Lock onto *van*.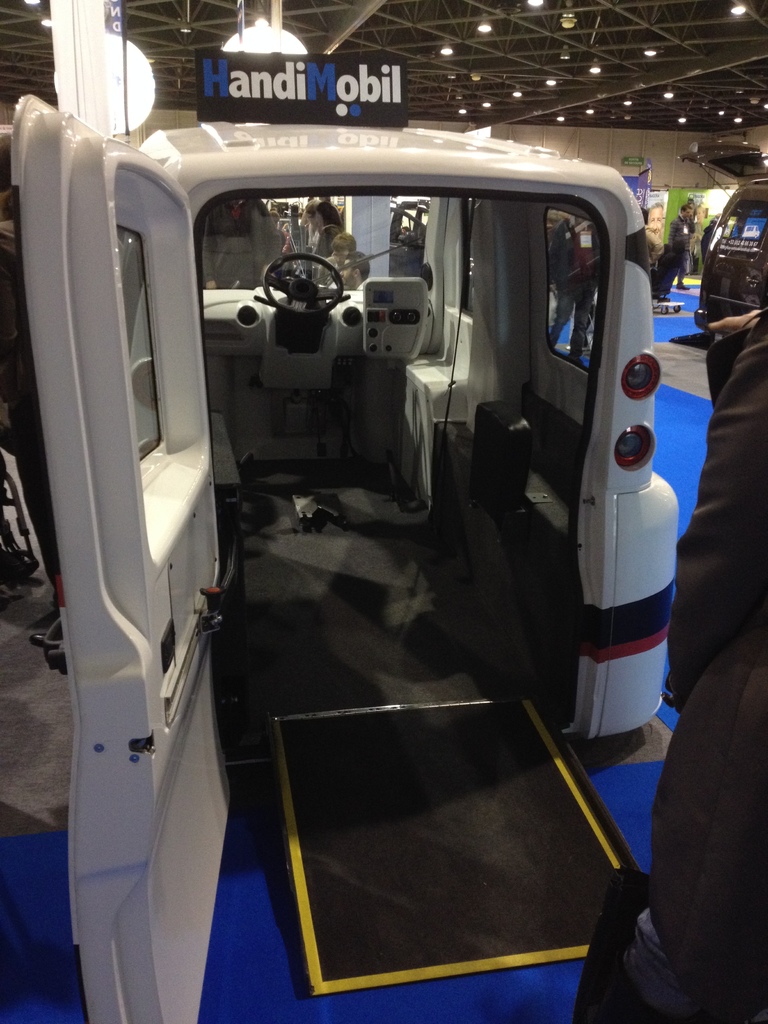
Locked: bbox=(678, 136, 767, 328).
